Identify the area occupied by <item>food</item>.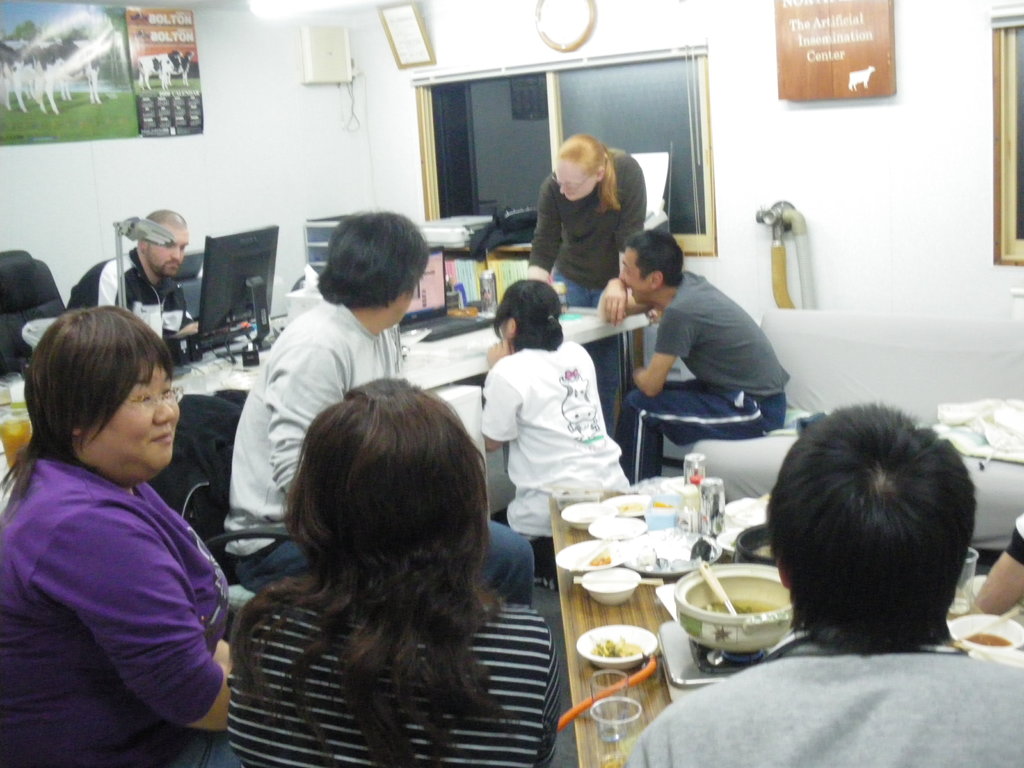
Area: 963,627,1016,644.
